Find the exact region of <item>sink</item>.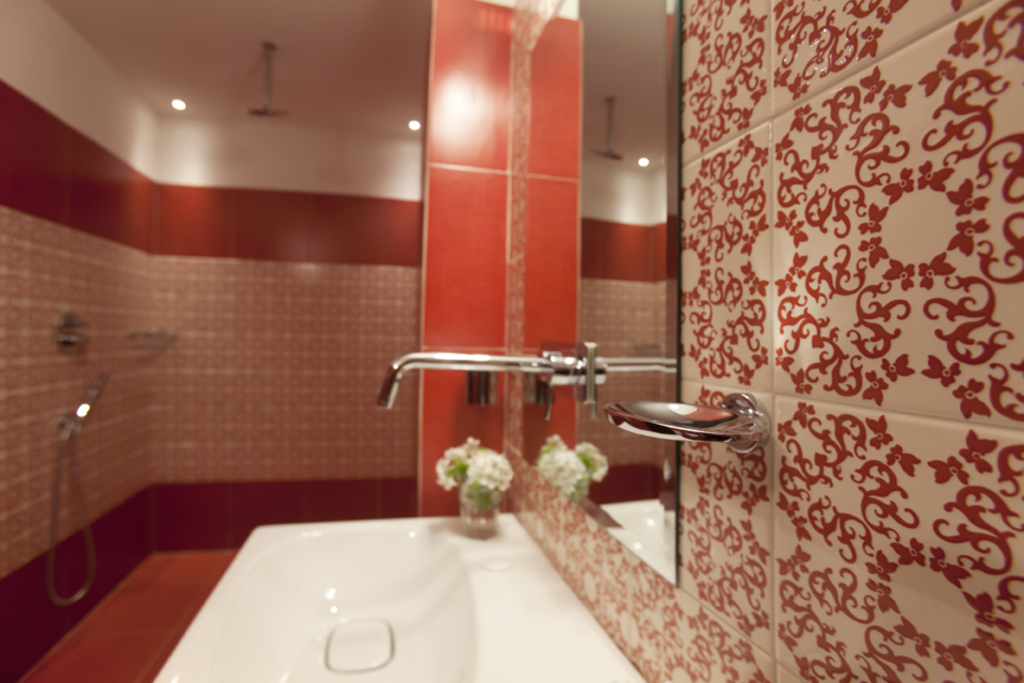
Exact region: pyautogui.locateOnScreen(148, 347, 654, 682).
